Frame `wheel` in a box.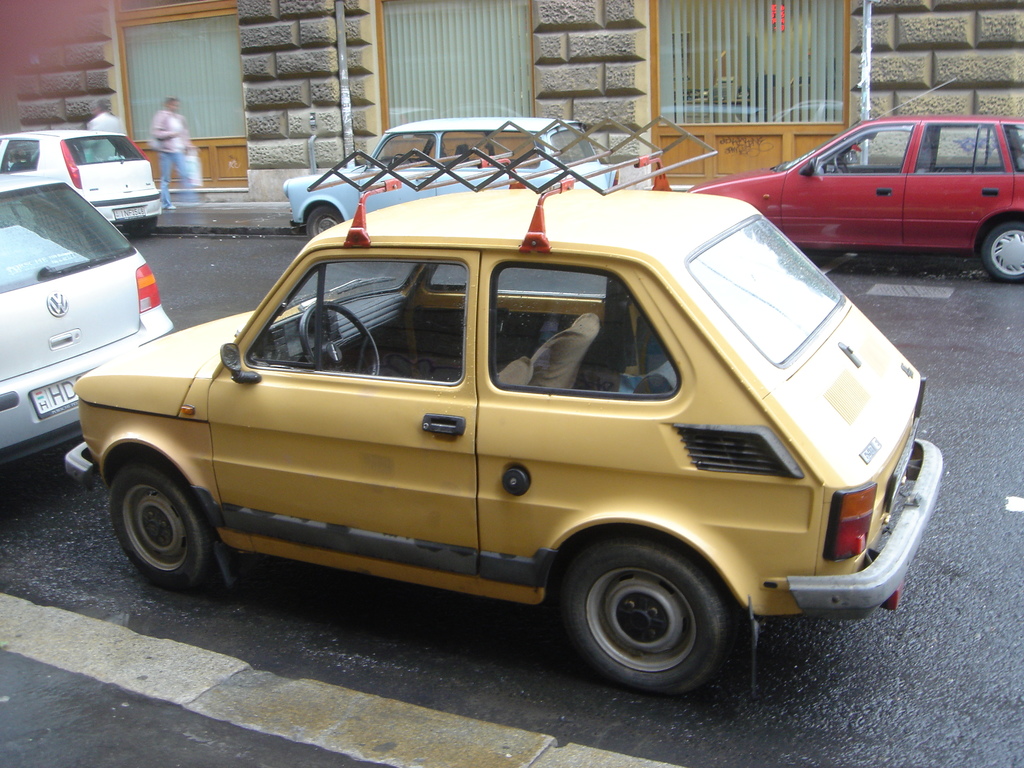
392:151:410:162.
